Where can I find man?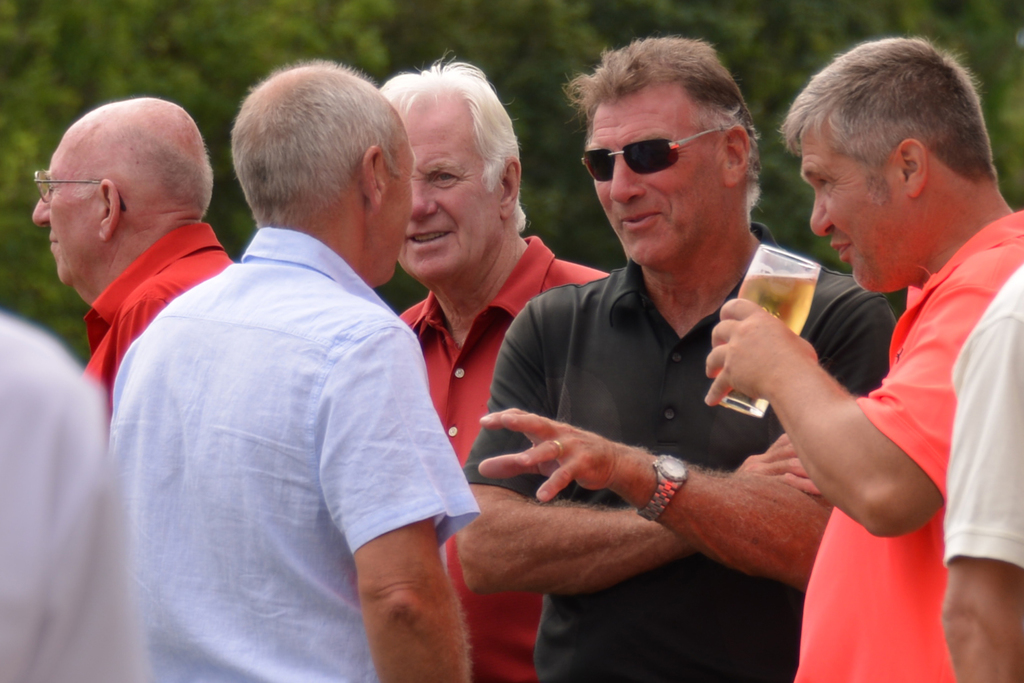
You can find it at [390,50,613,680].
